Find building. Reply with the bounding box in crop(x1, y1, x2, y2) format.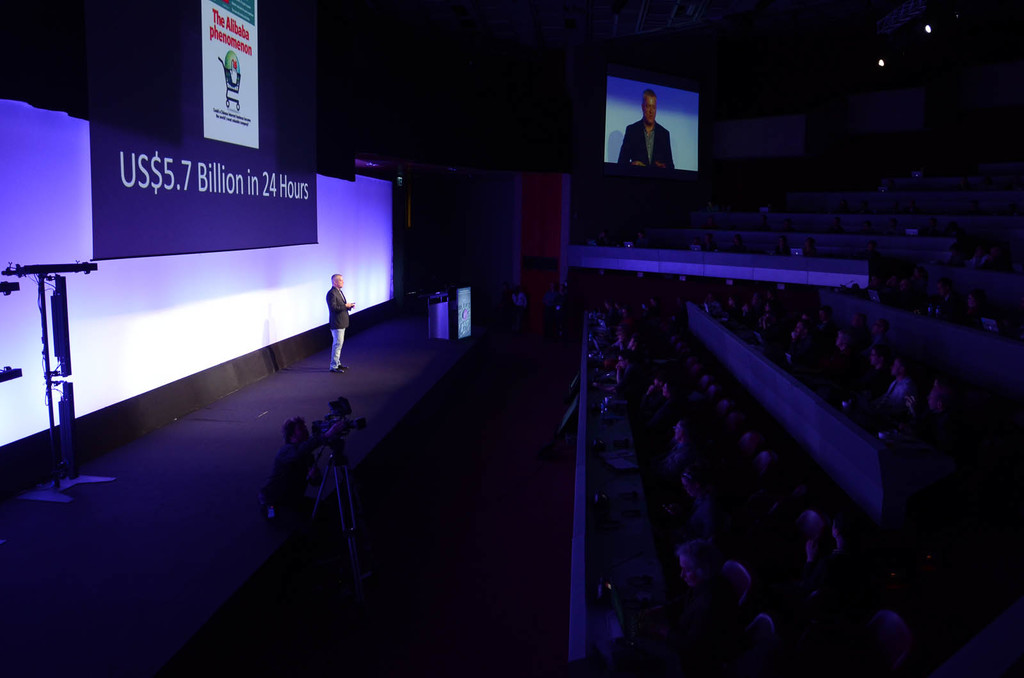
crop(0, 0, 1023, 677).
